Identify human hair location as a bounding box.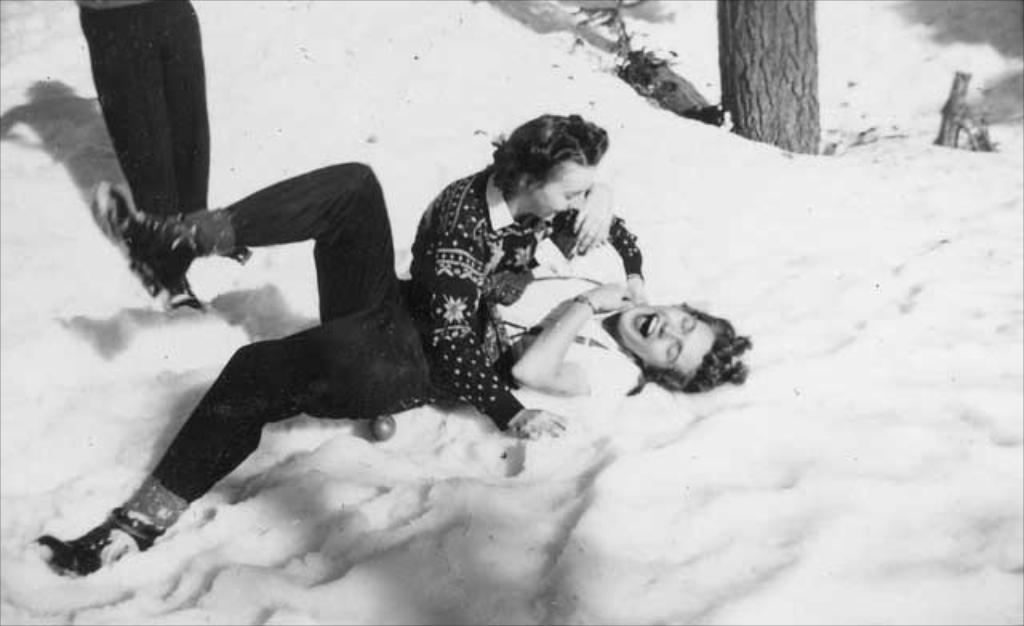
select_region(490, 110, 608, 200).
